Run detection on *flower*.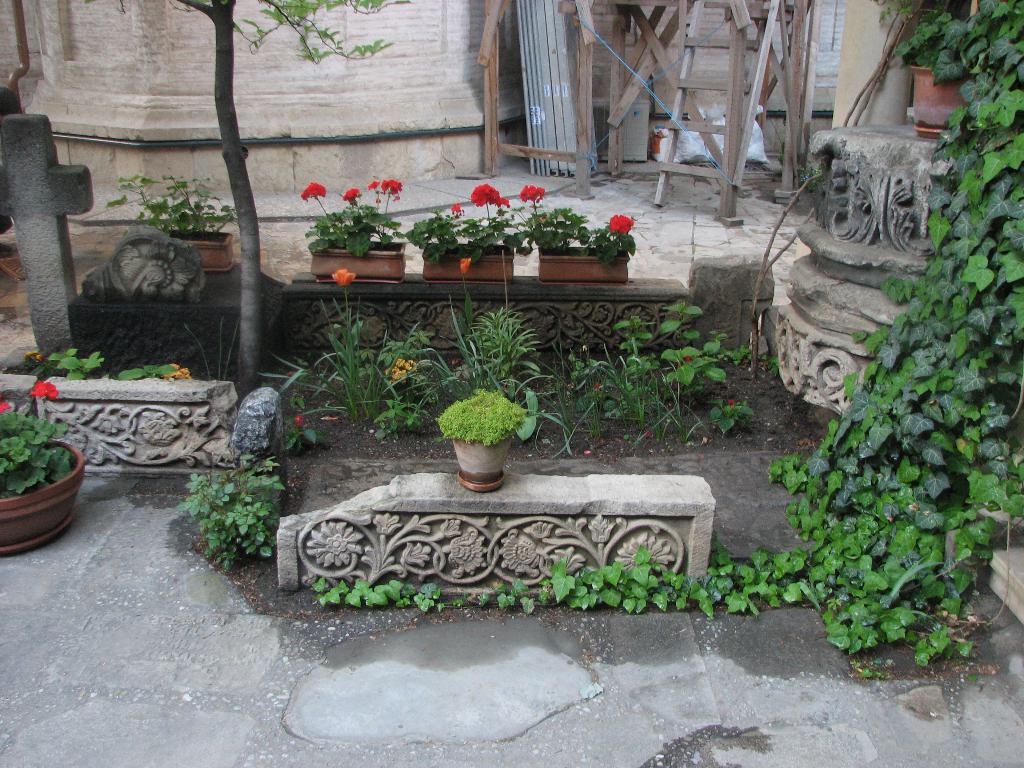
Result: <bbox>380, 175, 402, 196</bbox>.
